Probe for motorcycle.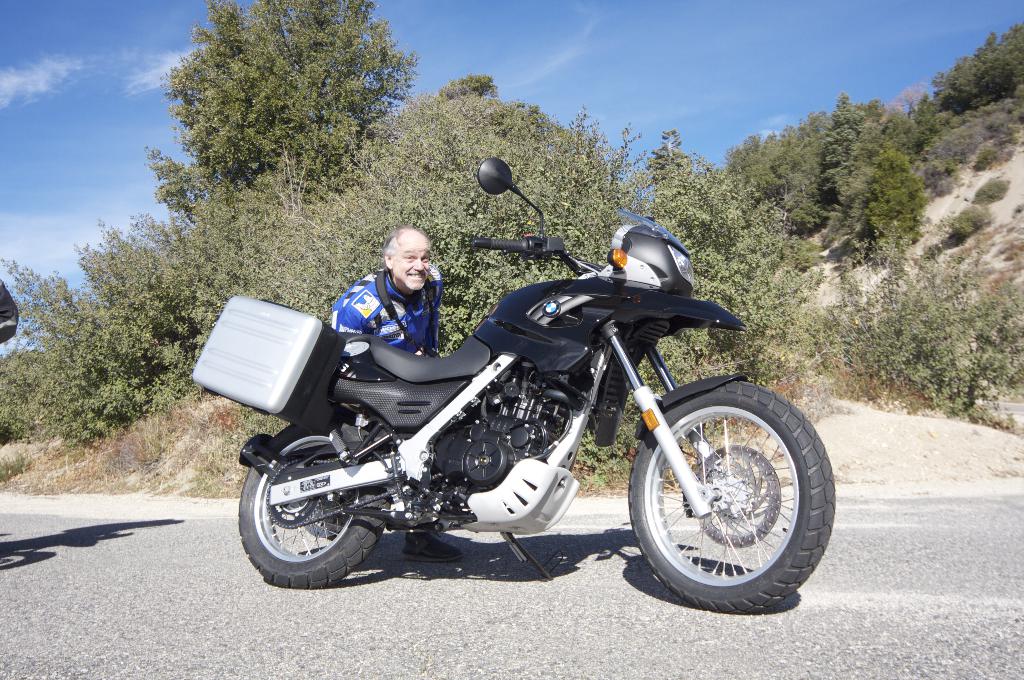
Probe result: <bbox>207, 217, 832, 621</bbox>.
